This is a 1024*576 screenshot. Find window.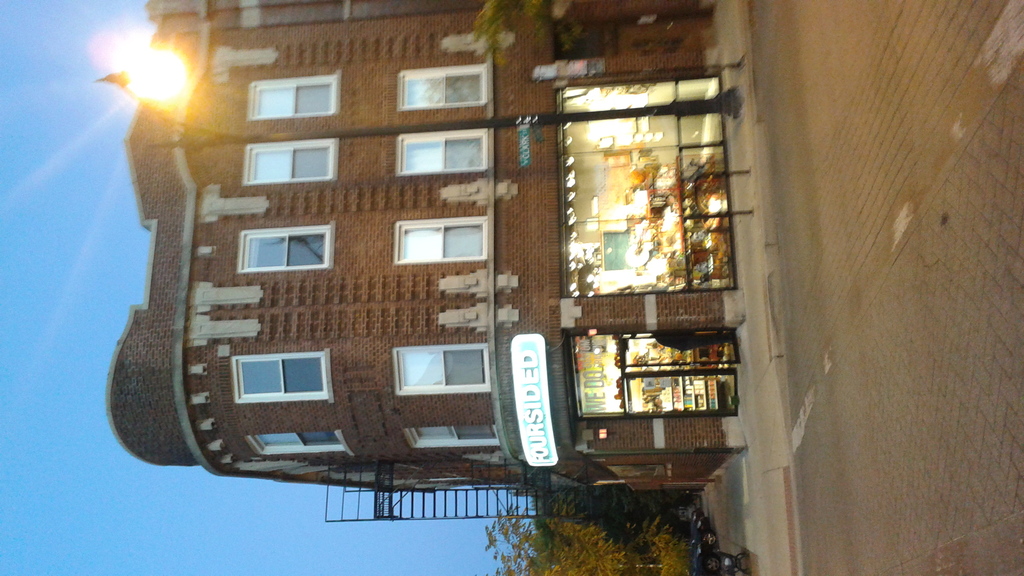
Bounding box: crop(247, 76, 339, 118).
